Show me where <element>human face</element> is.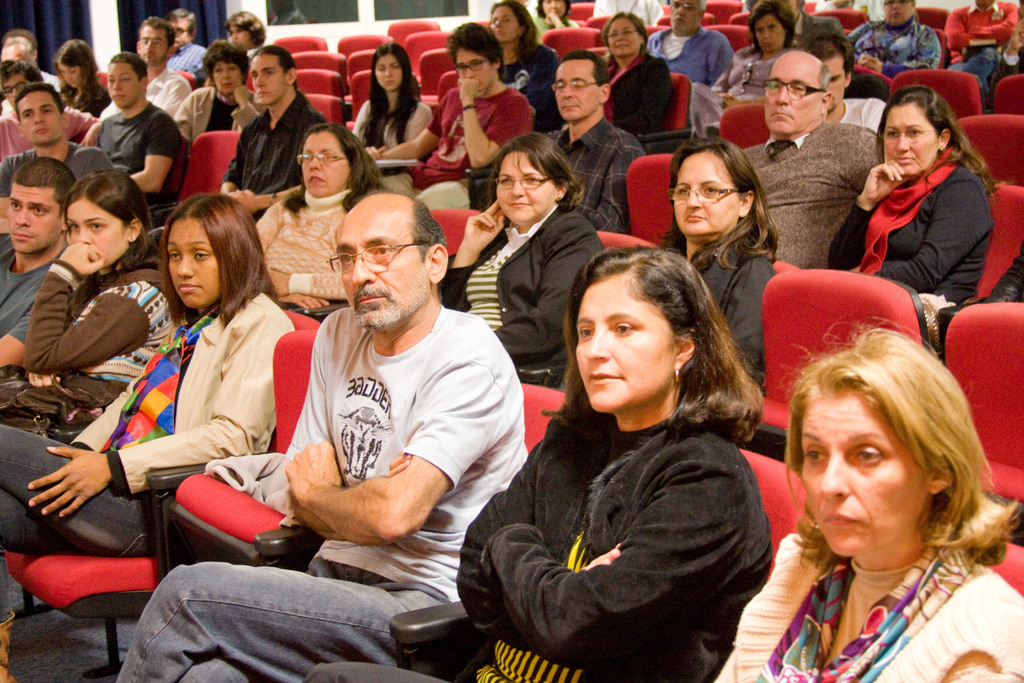
<element>human face</element> is at [x1=669, y1=0, x2=700, y2=30].
